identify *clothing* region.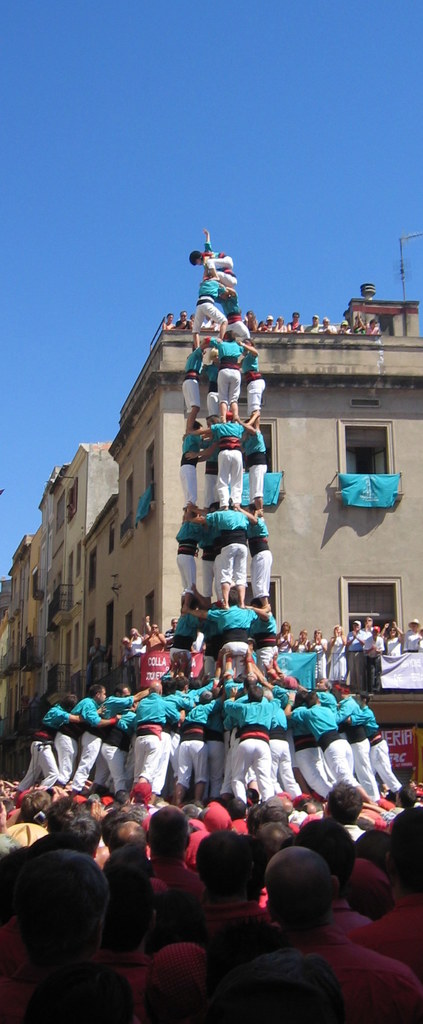
Region: <region>244, 345, 272, 422</region>.
